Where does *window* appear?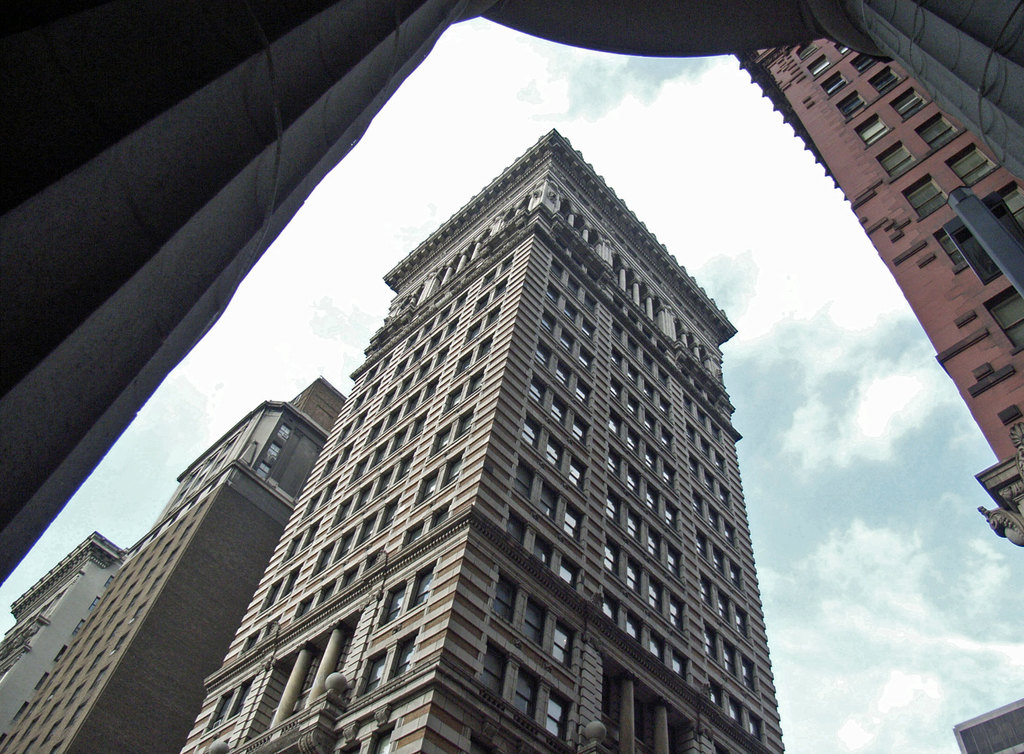
Appears at 785, 38, 1023, 358.
